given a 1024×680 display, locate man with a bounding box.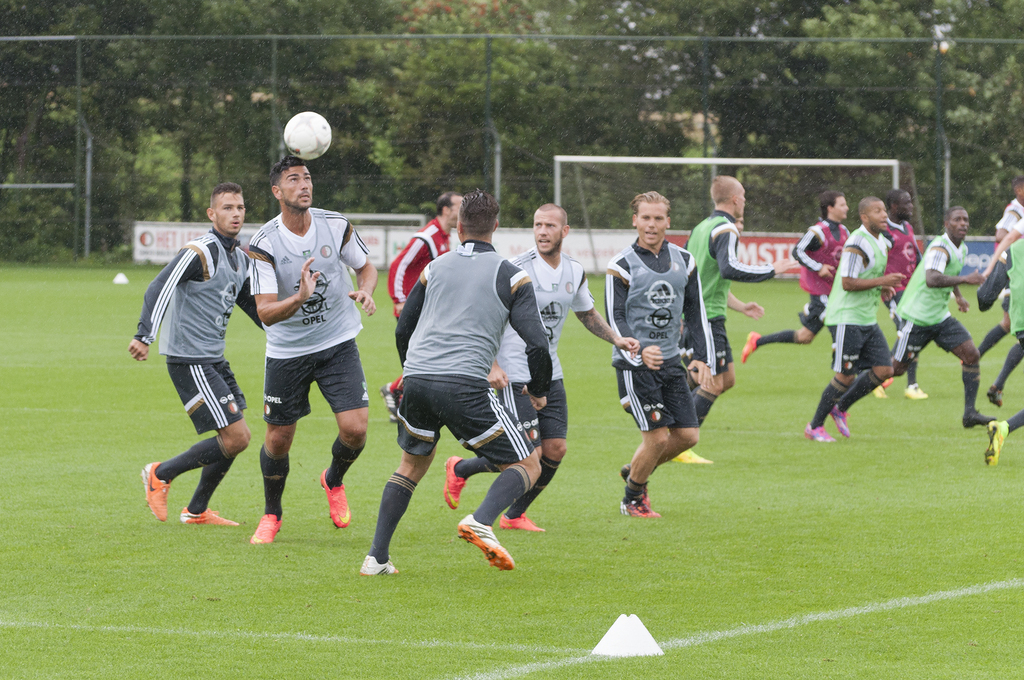
Located: 390, 197, 454, 403.
